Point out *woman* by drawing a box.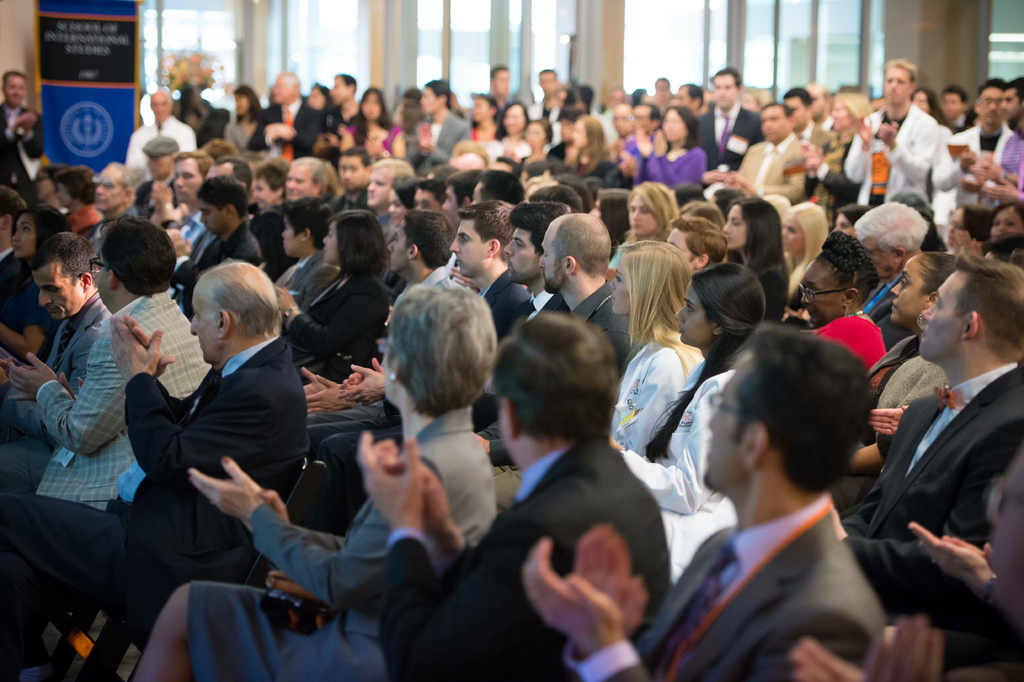
(849, 254, 957, 512).
